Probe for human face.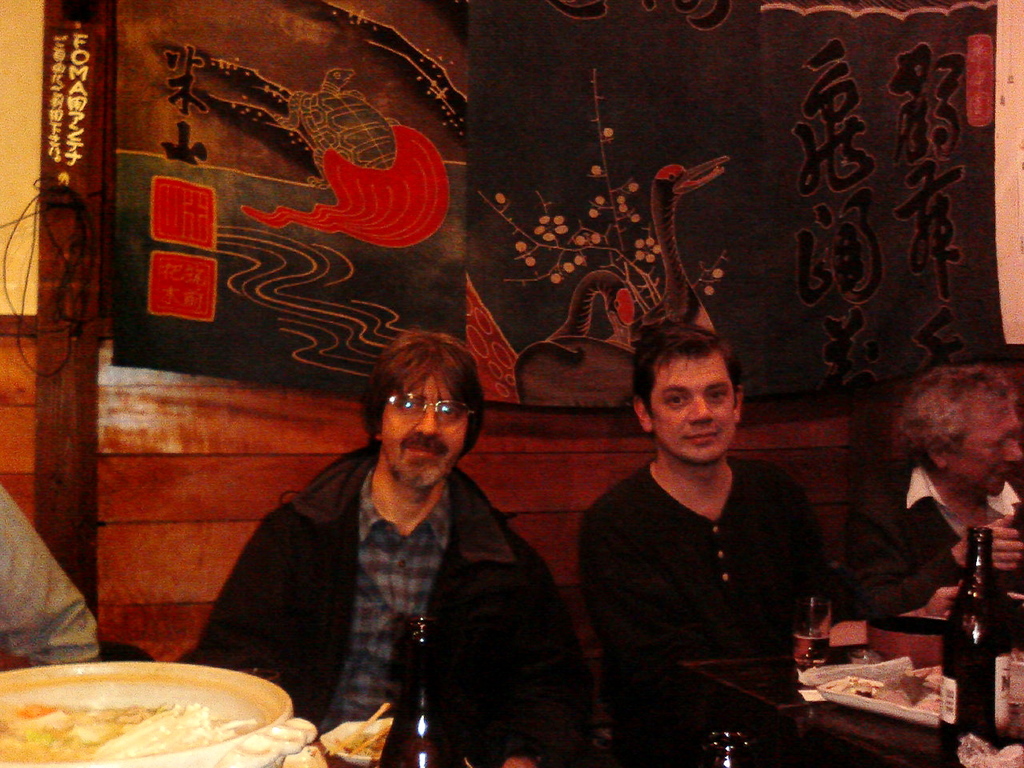
Probe result: (650,356,738,466).
